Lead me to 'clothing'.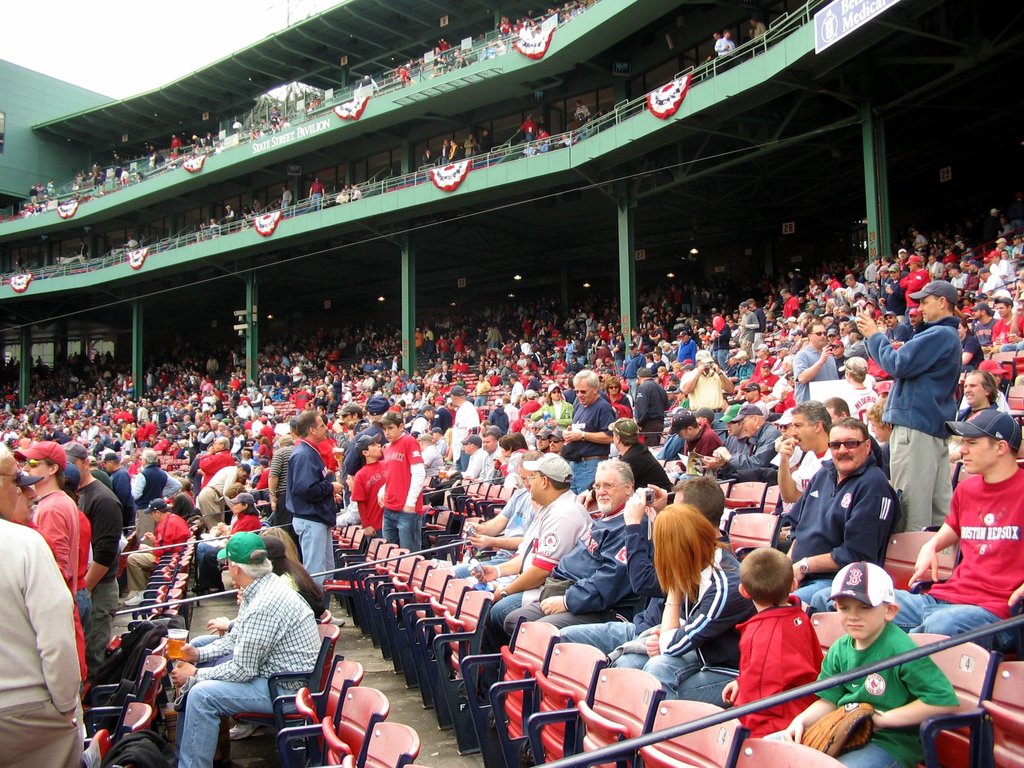
Lead to bbox(748, 604, 833, 730).
